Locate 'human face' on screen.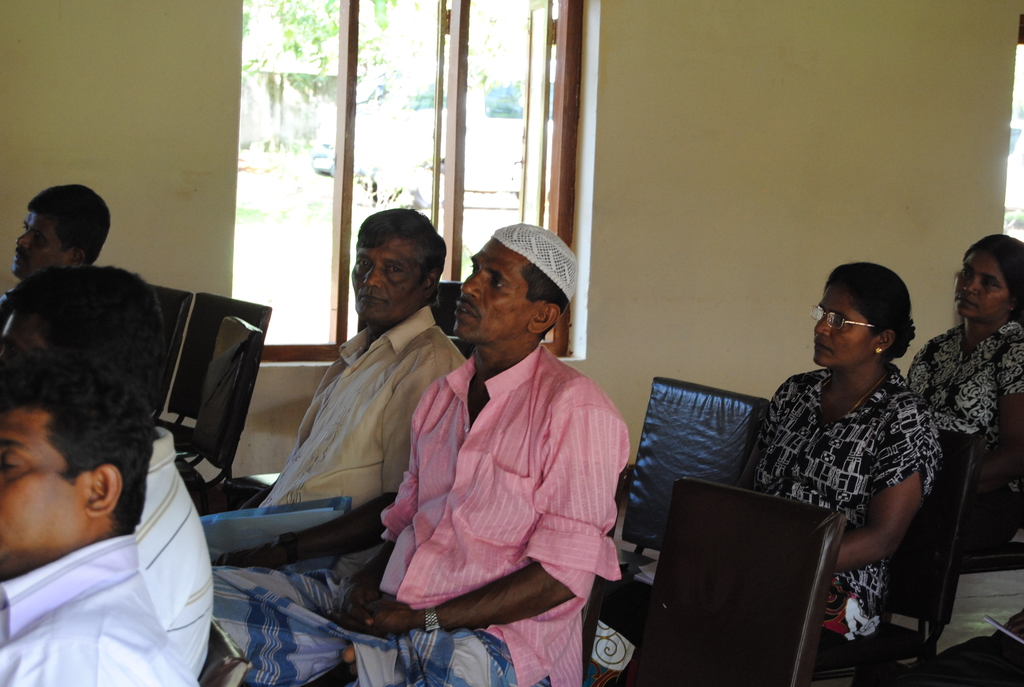
On screen at [10, 210, 63, 278].
